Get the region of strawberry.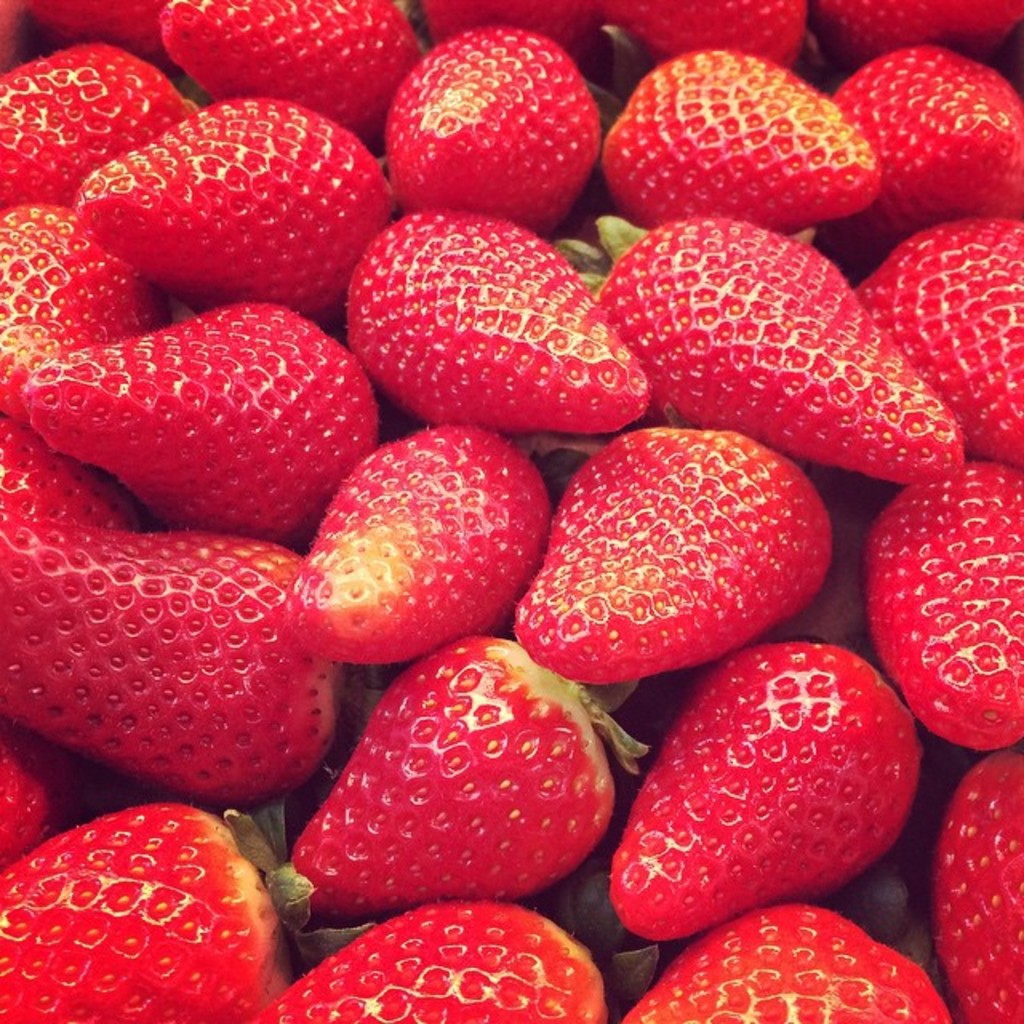
(x1=160, y1=0, x2=422, y2=152).
